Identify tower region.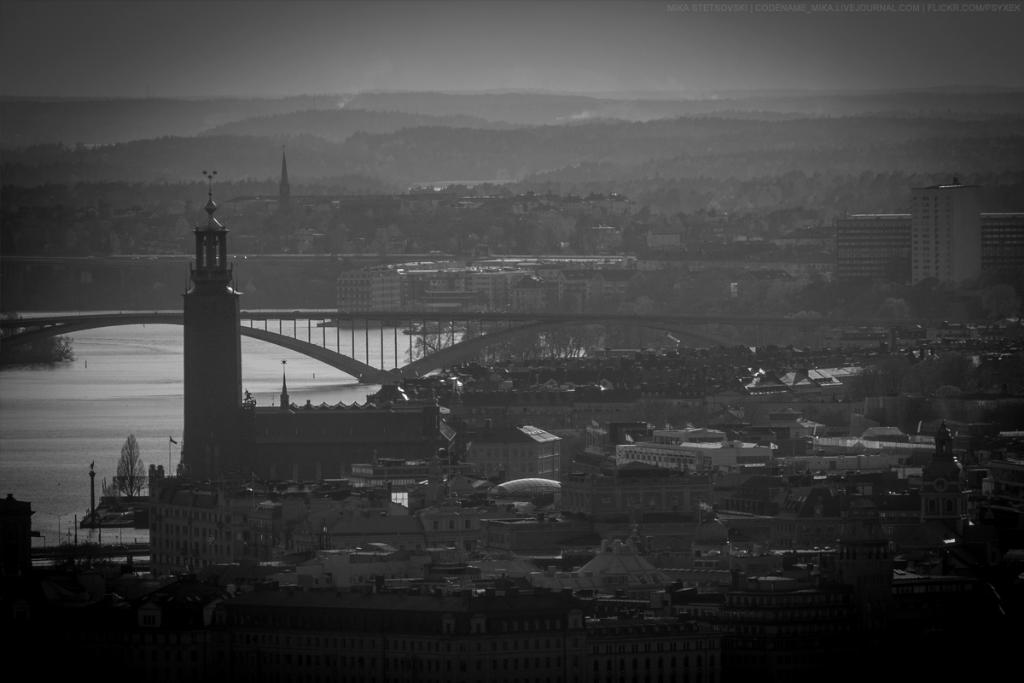
Region: Rect(166, 156, 253, 505).
